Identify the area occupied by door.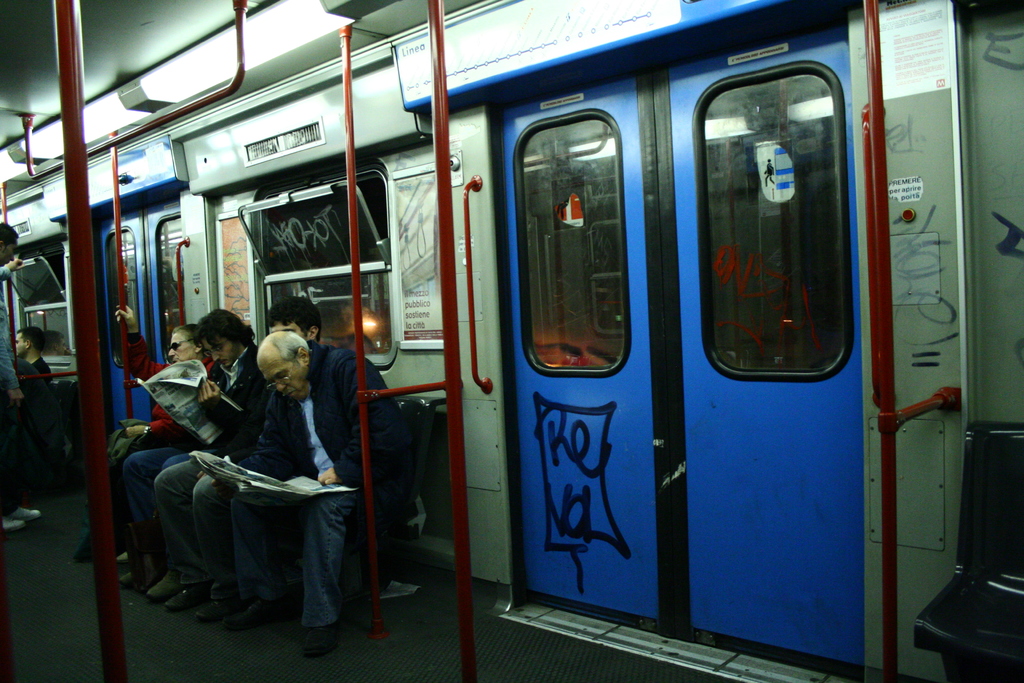
Area: <box>493,9,856,680</box>.
